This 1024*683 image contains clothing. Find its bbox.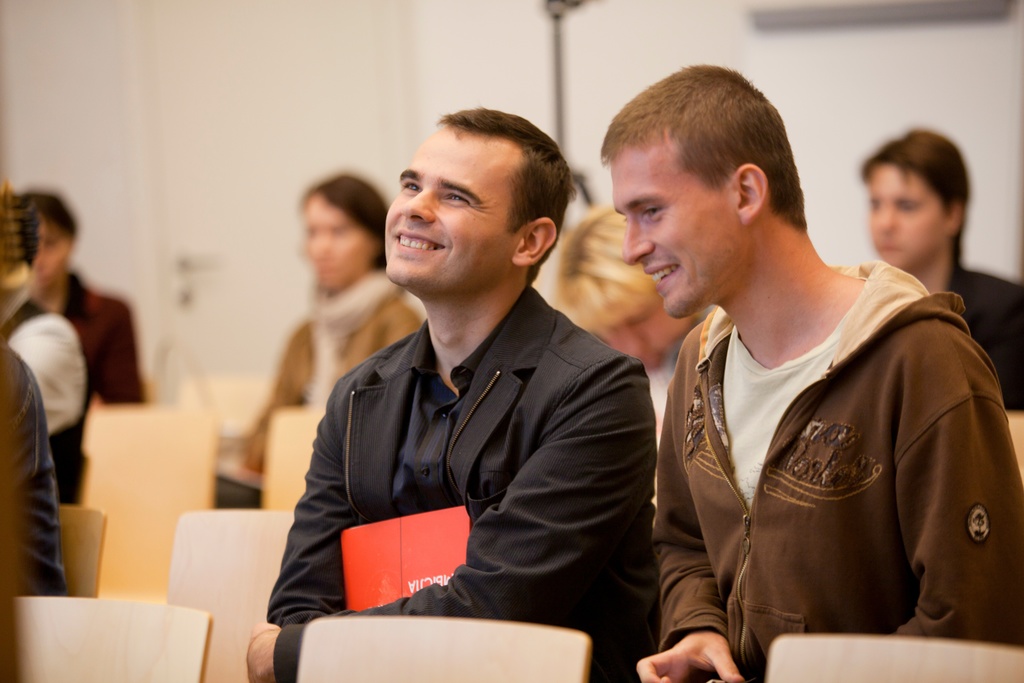
crop(245, 264, 421, 473).
